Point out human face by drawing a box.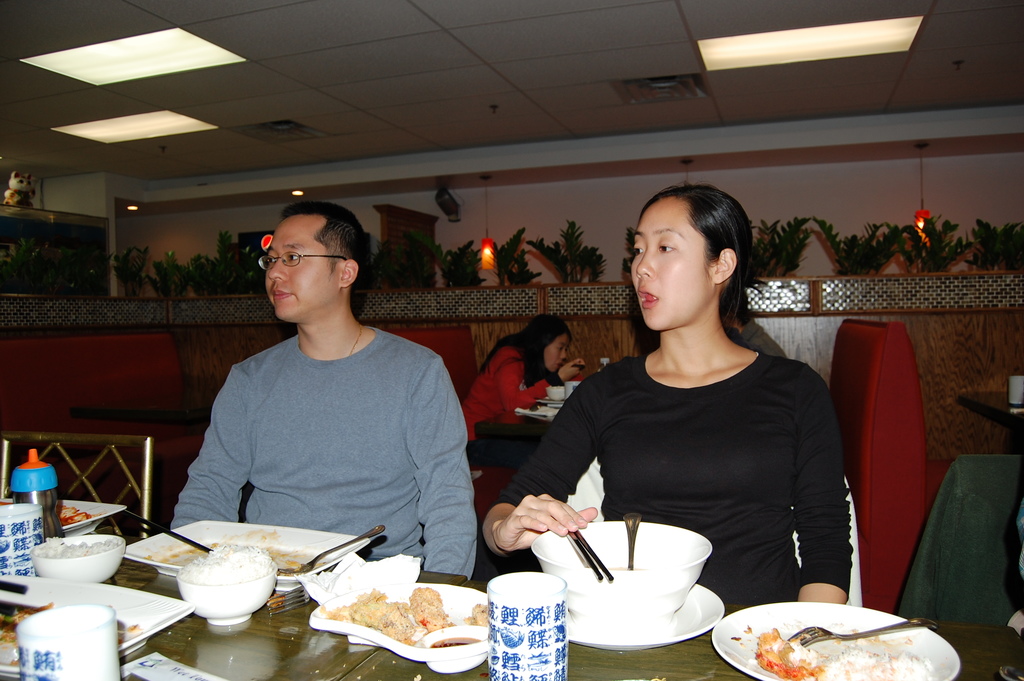
crop(544, 329, 566, 372).
